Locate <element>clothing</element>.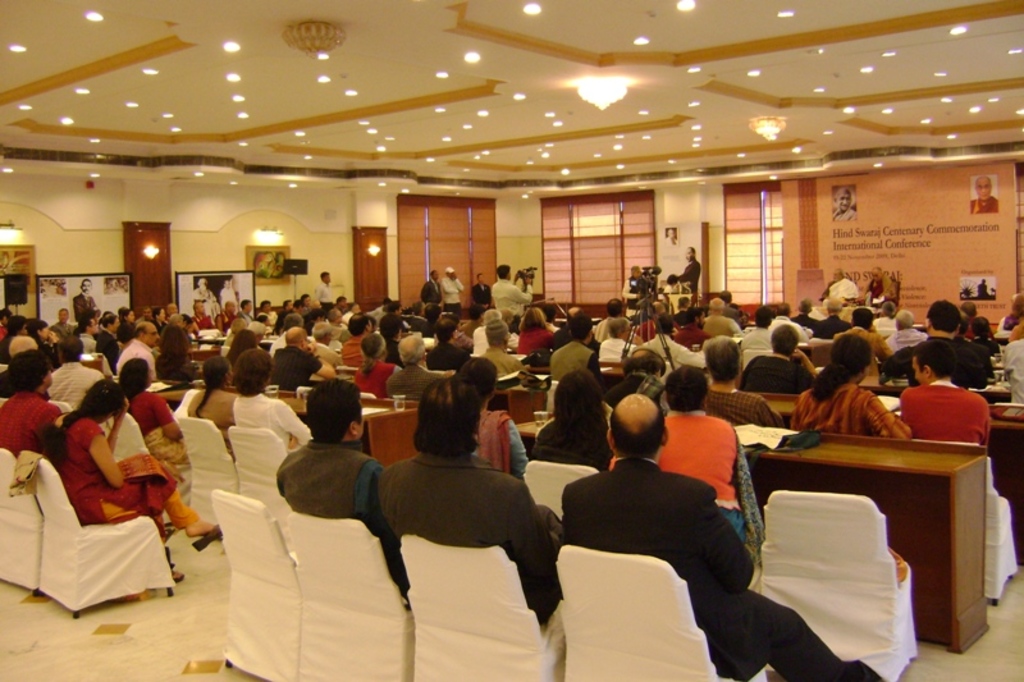
Bounding box: x1=474 y1=408 x2=525 y2=475.
